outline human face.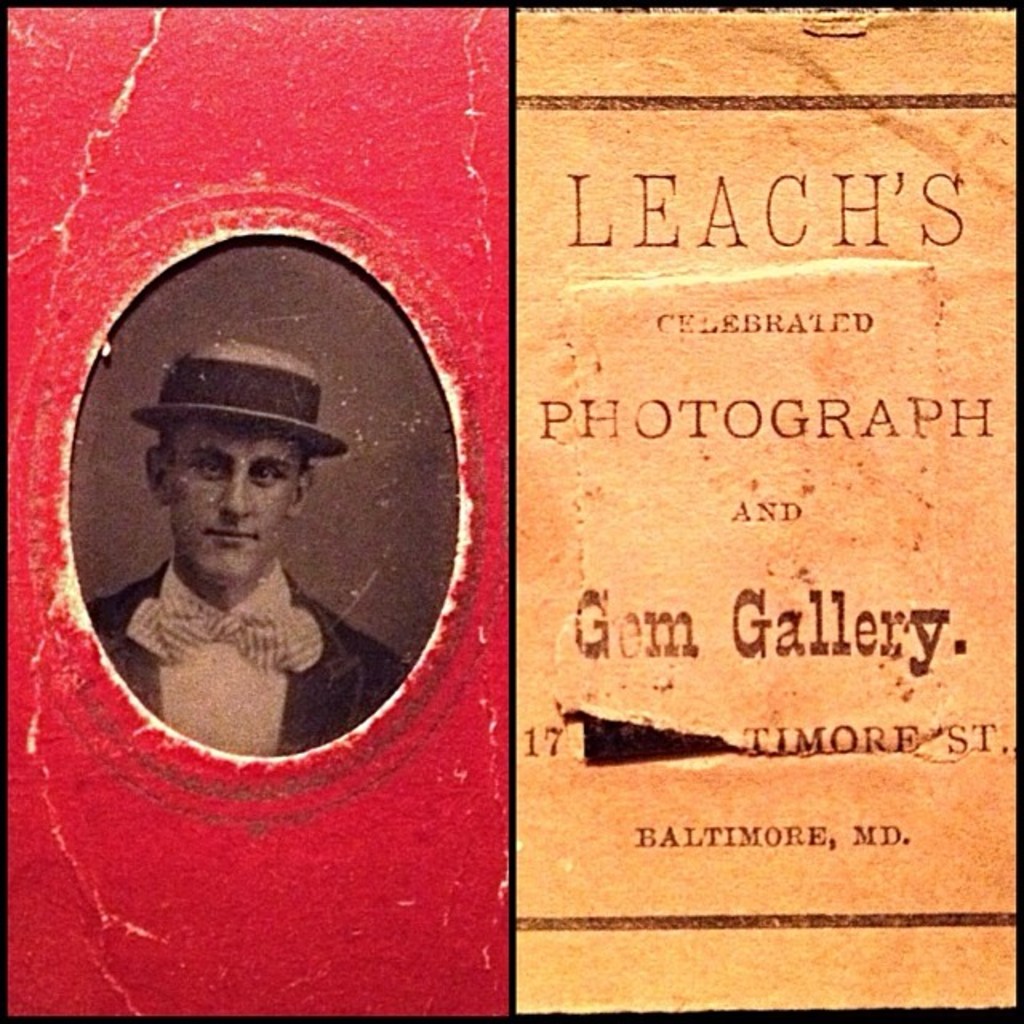
Outline: box=[168, 414, 299, 586].
